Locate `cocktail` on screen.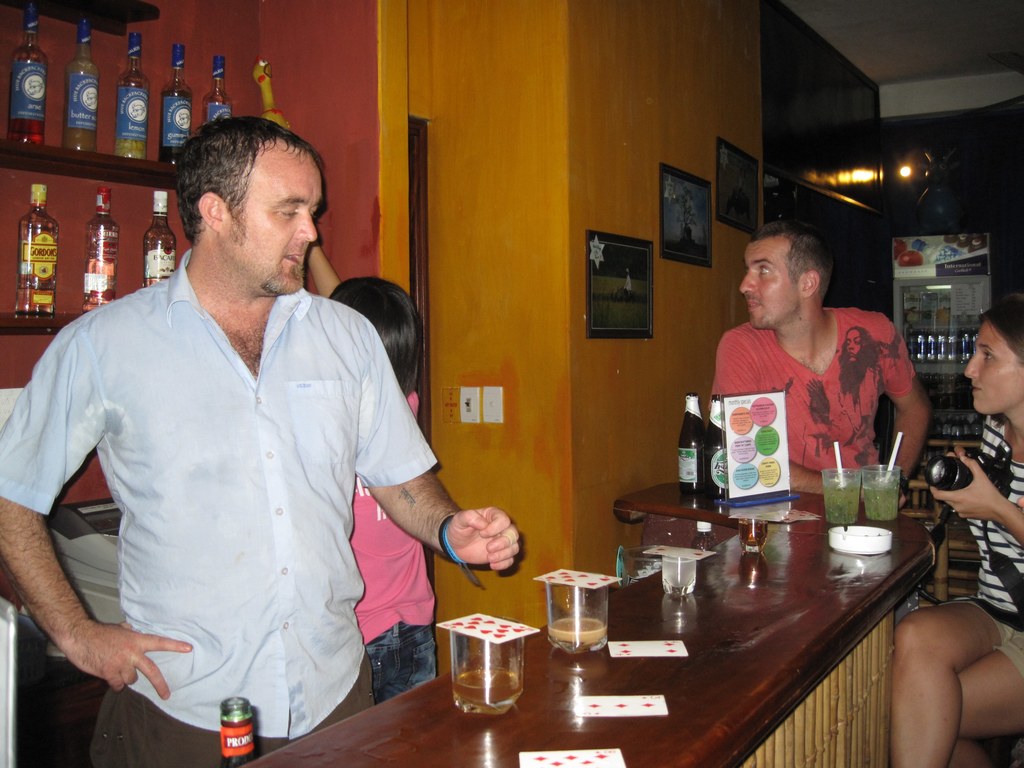
On screen at locate(737, 511, 769, 554).
